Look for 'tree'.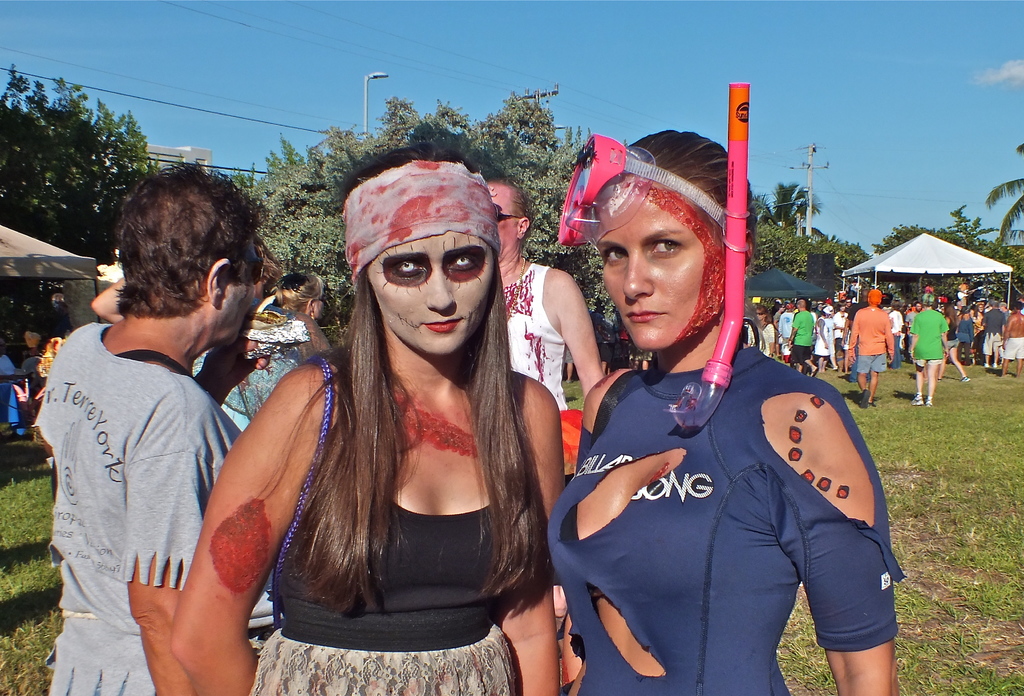
Found: (803,230,874,275).
